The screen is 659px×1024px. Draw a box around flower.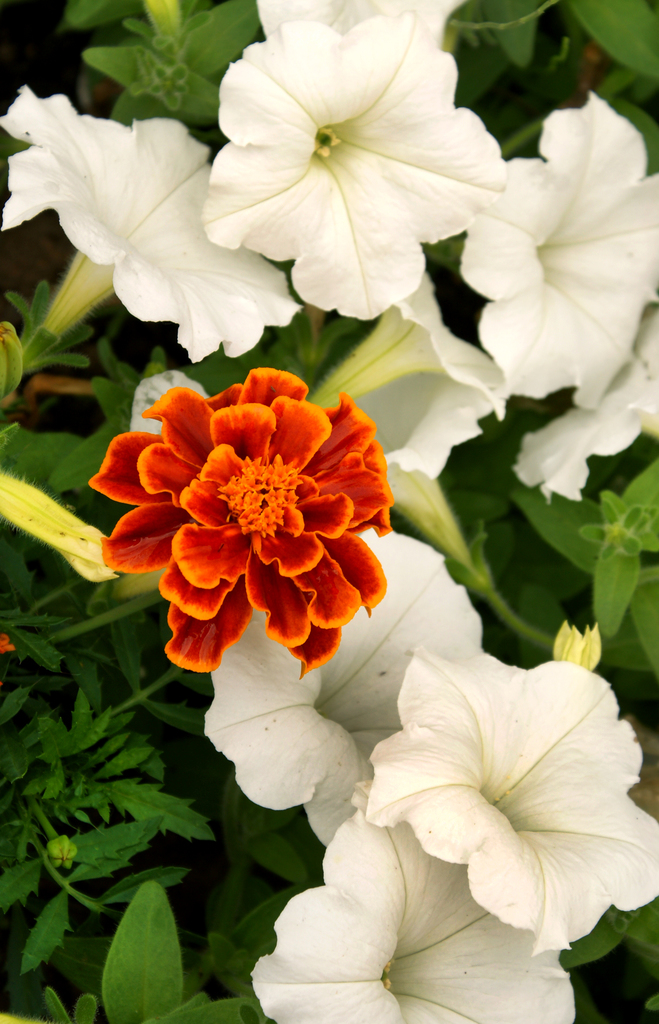
349,369,499,573.
